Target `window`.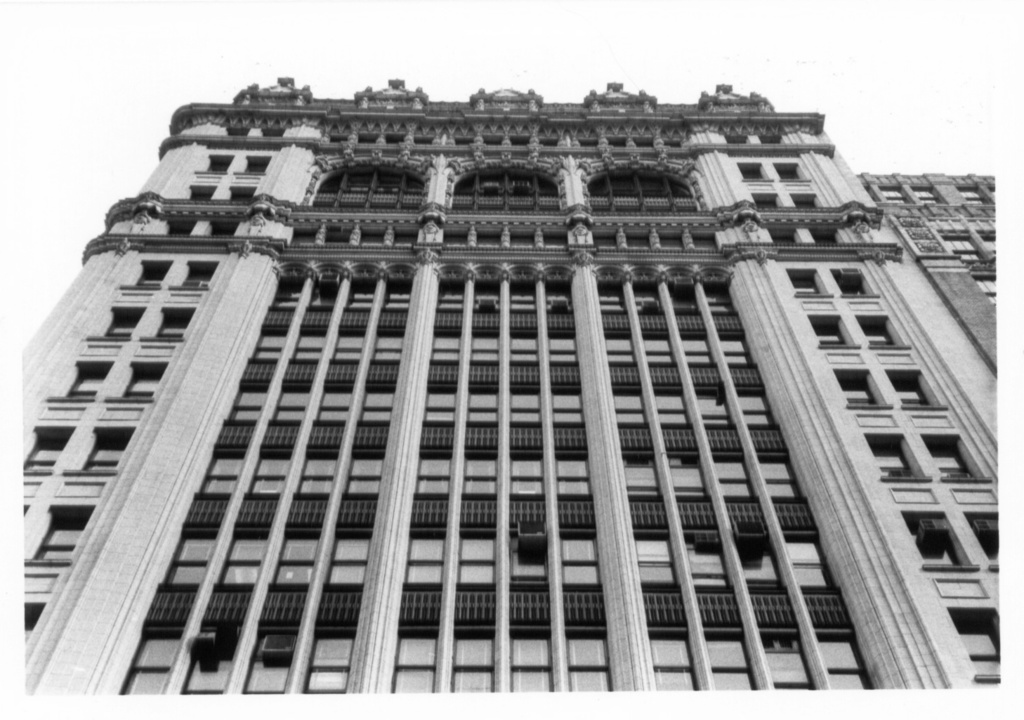
Target region: 881:186:907:202.
